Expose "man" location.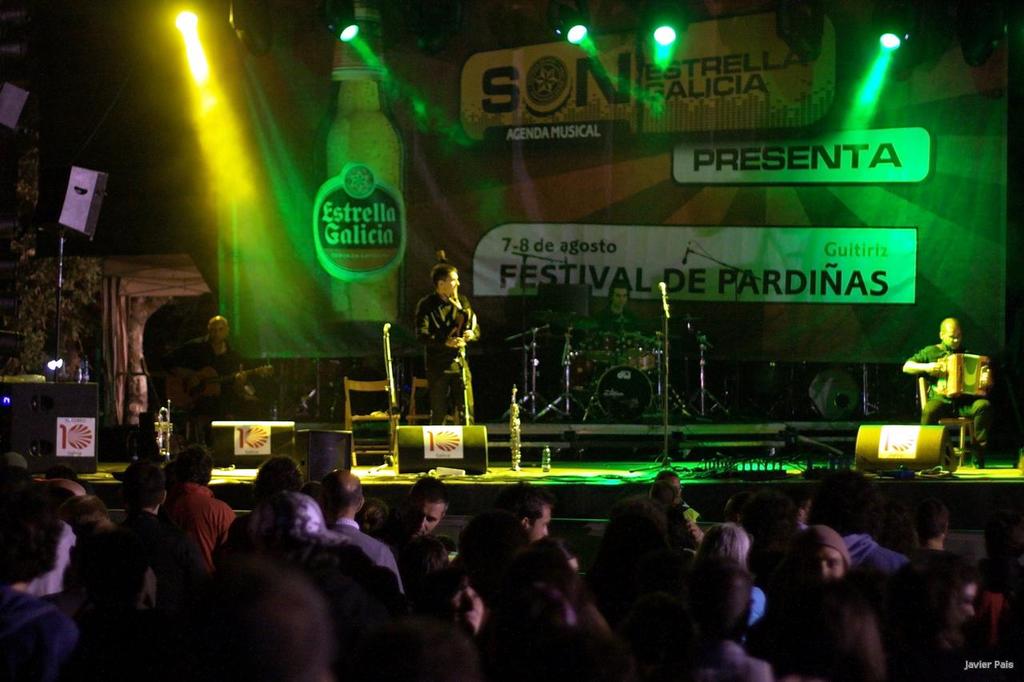
Exposed at {"x1": 170, "y1": 306, "x2": 258, "y2": 444}.
